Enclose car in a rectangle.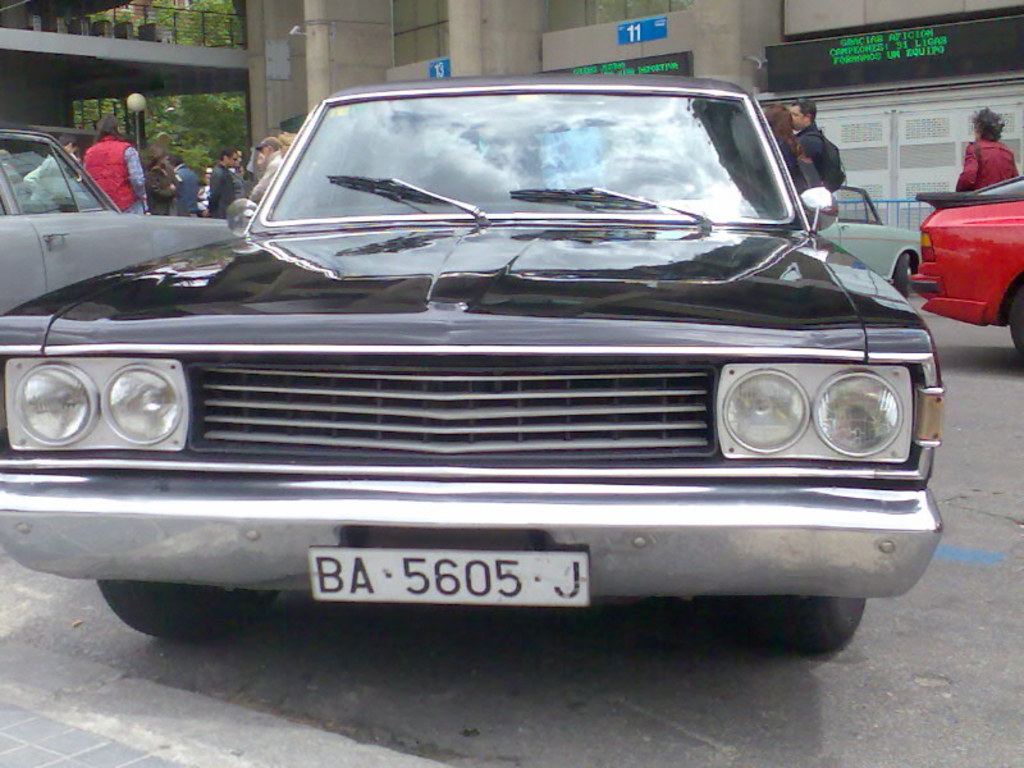
<box>737,183,922,300</box>.
